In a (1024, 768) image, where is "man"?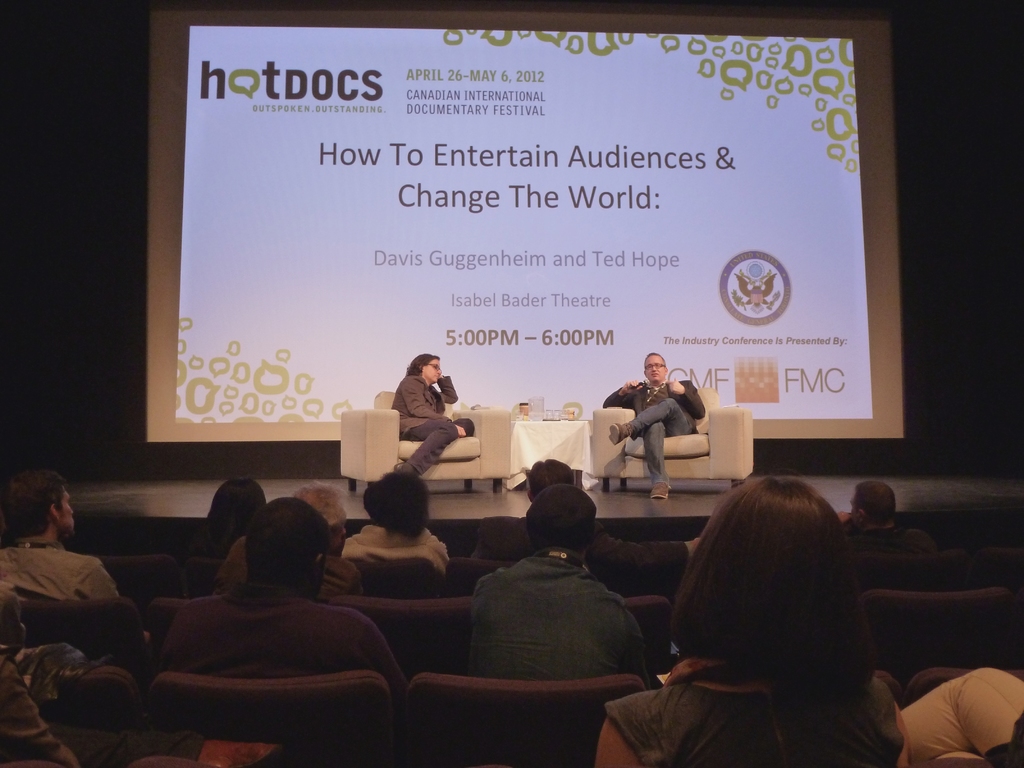
box(471, 458, 701, 575).
